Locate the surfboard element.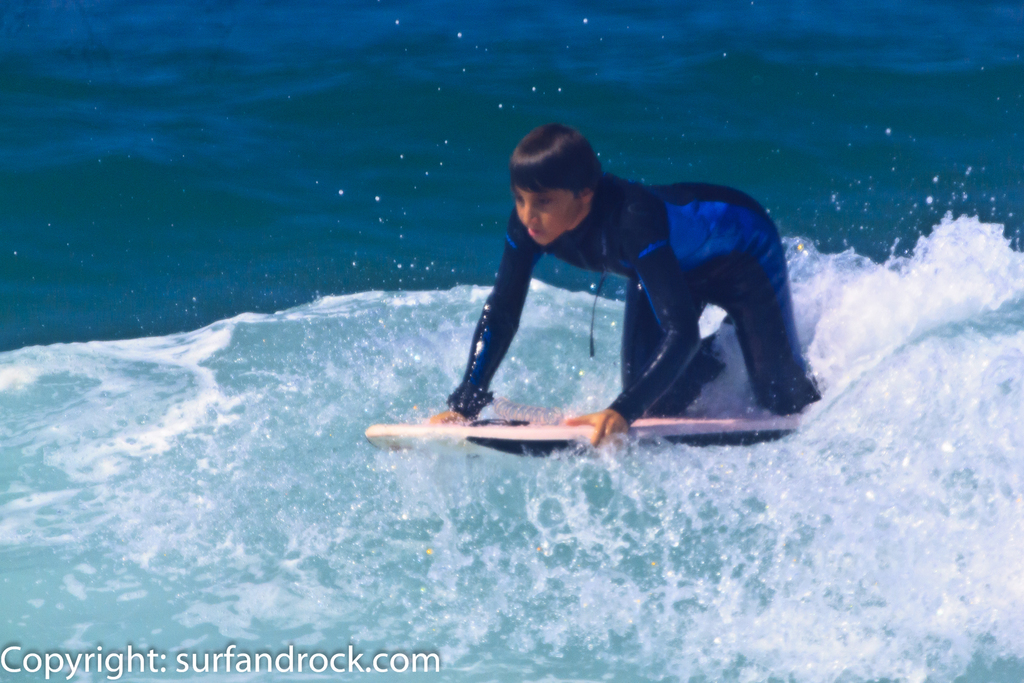
Element bbox: 361:418:801:461.
